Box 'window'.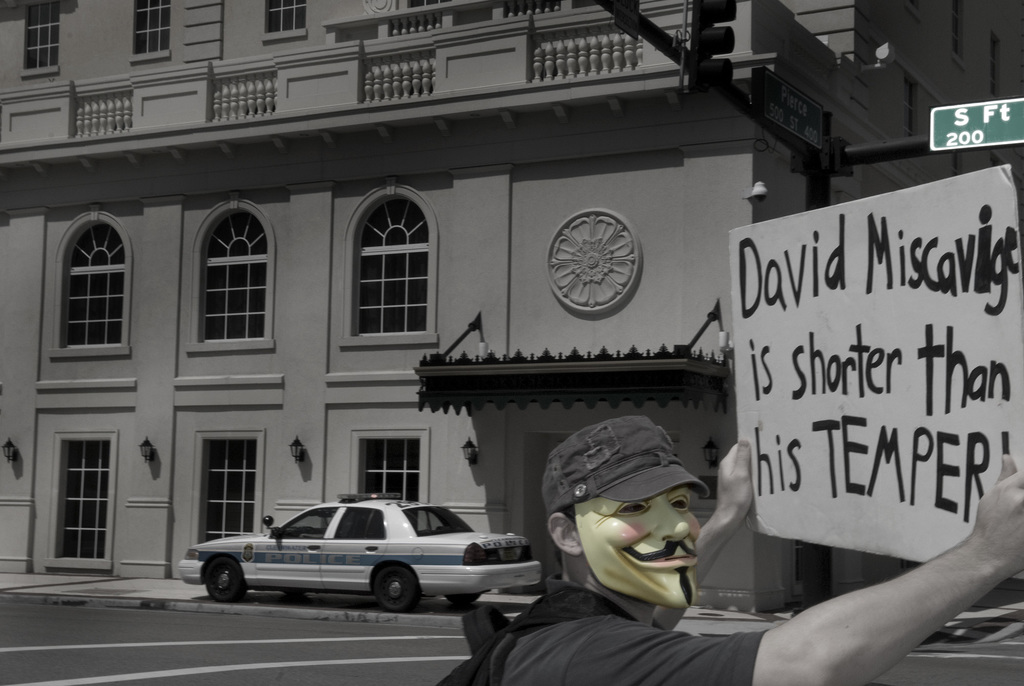
x1=20 y1=0 x2=79 y2=82.
